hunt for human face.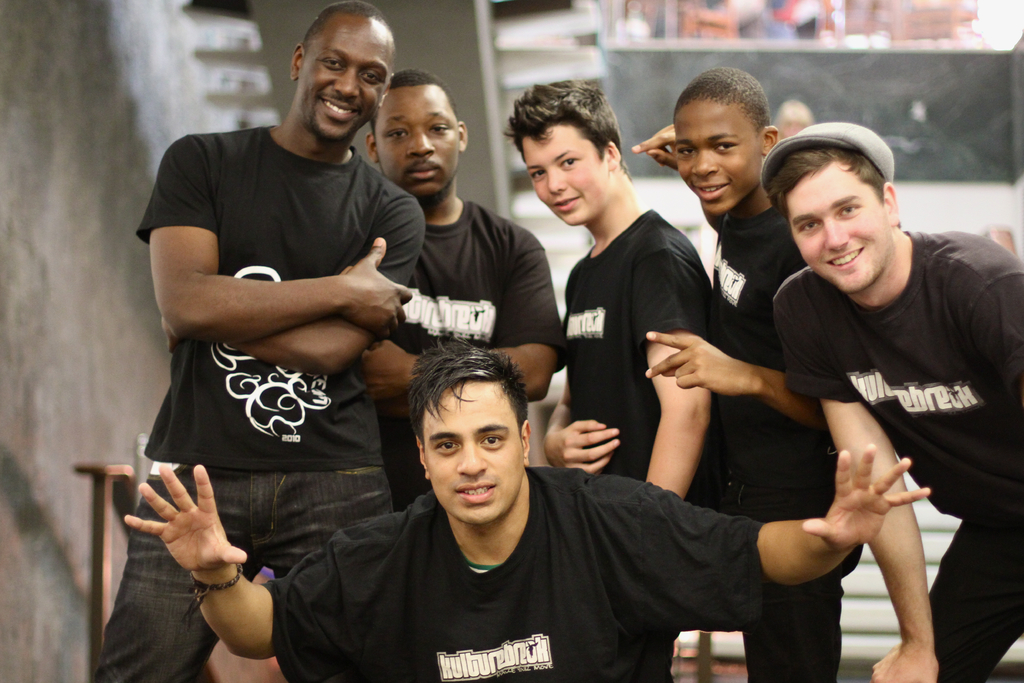
Hunted down at l=672, t=108, r=760, b=218.
